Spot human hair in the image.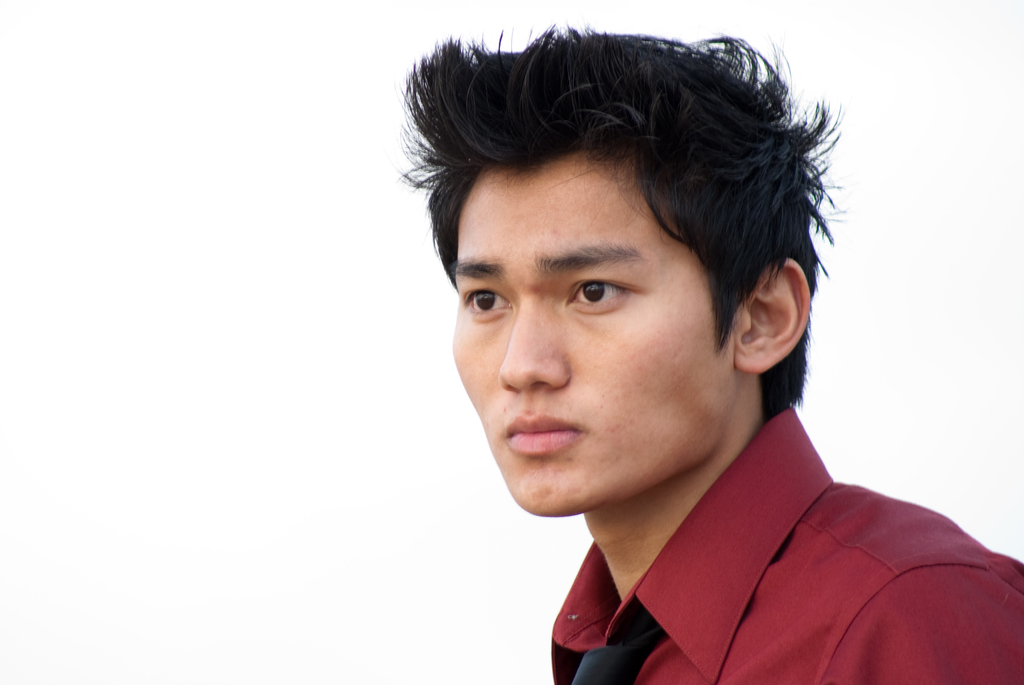
human hair found at x1=371 y1=19 x2=824 y2=372.
